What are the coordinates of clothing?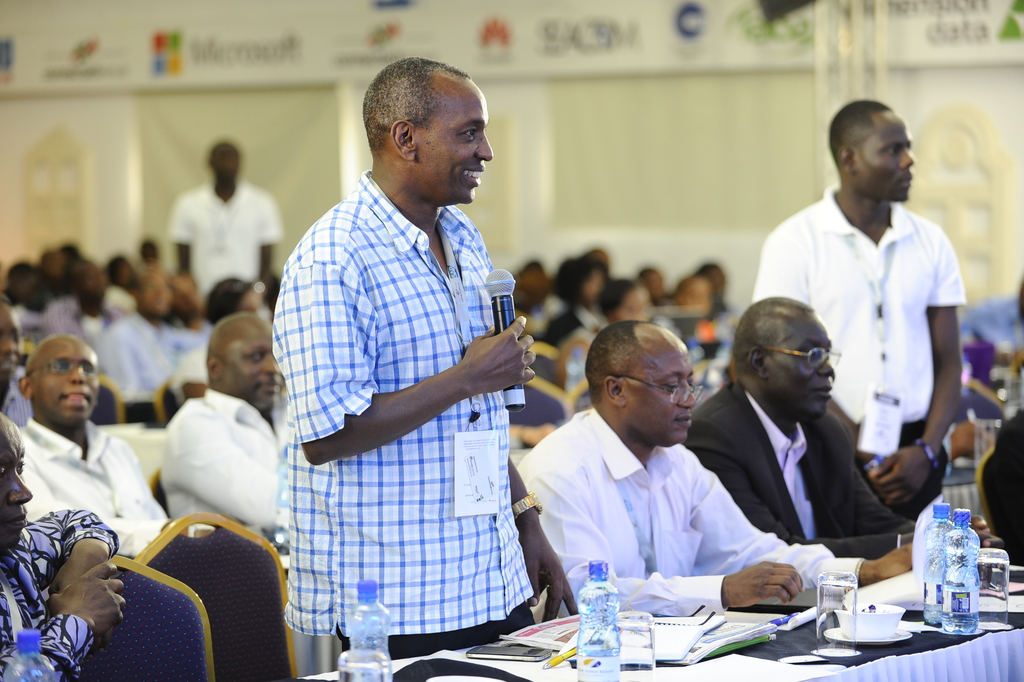
select_region(25, 416, 155, 563).
